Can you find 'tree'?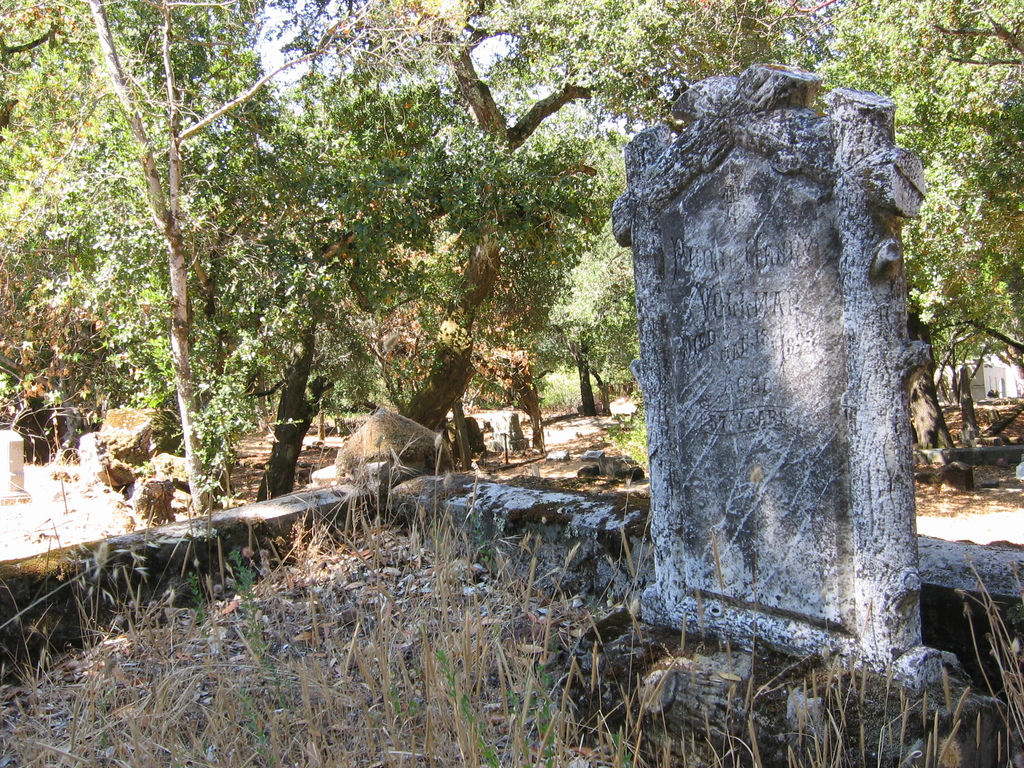
Yes, bounding box: [347,0,605,433].
